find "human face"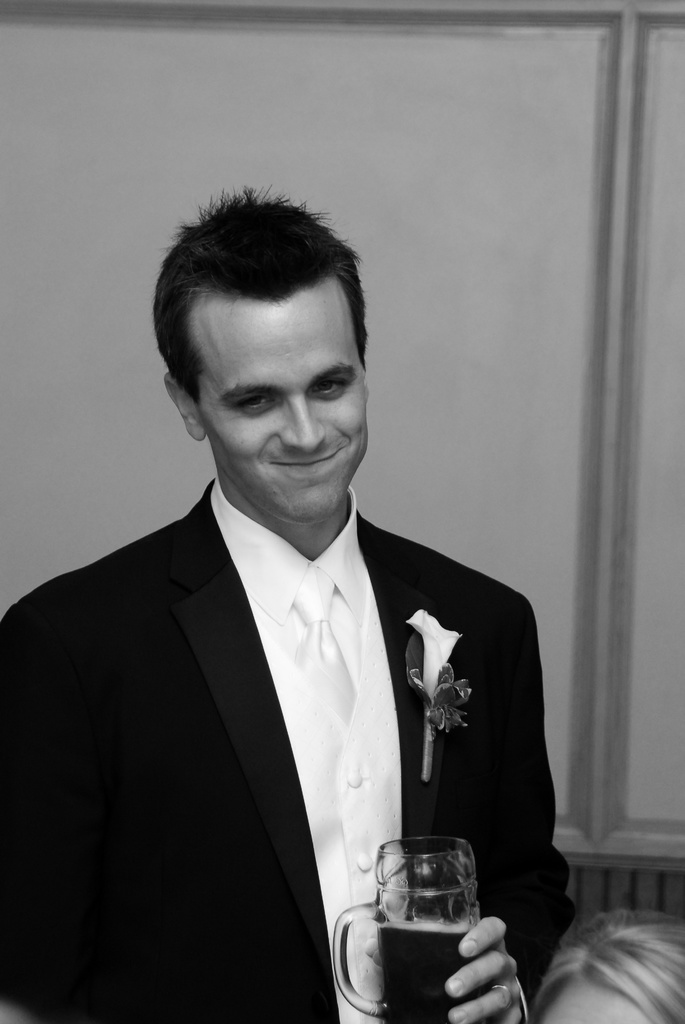
<region>192, 281, 374, 521</region>
